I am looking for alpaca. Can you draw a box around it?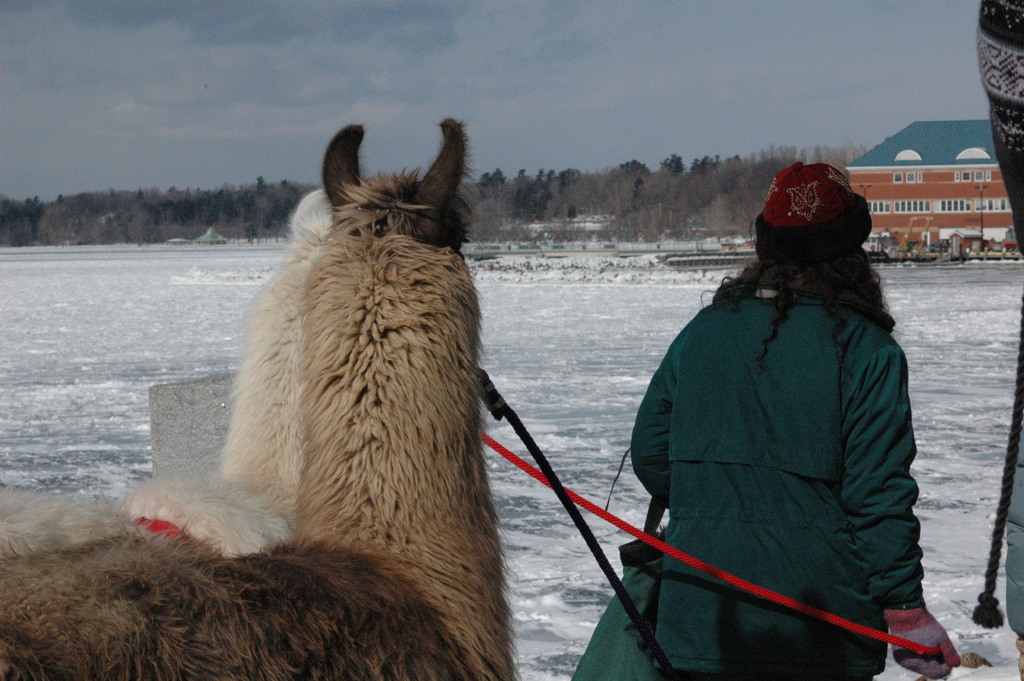
Sure, the bounding box is [0,188,337,562].
